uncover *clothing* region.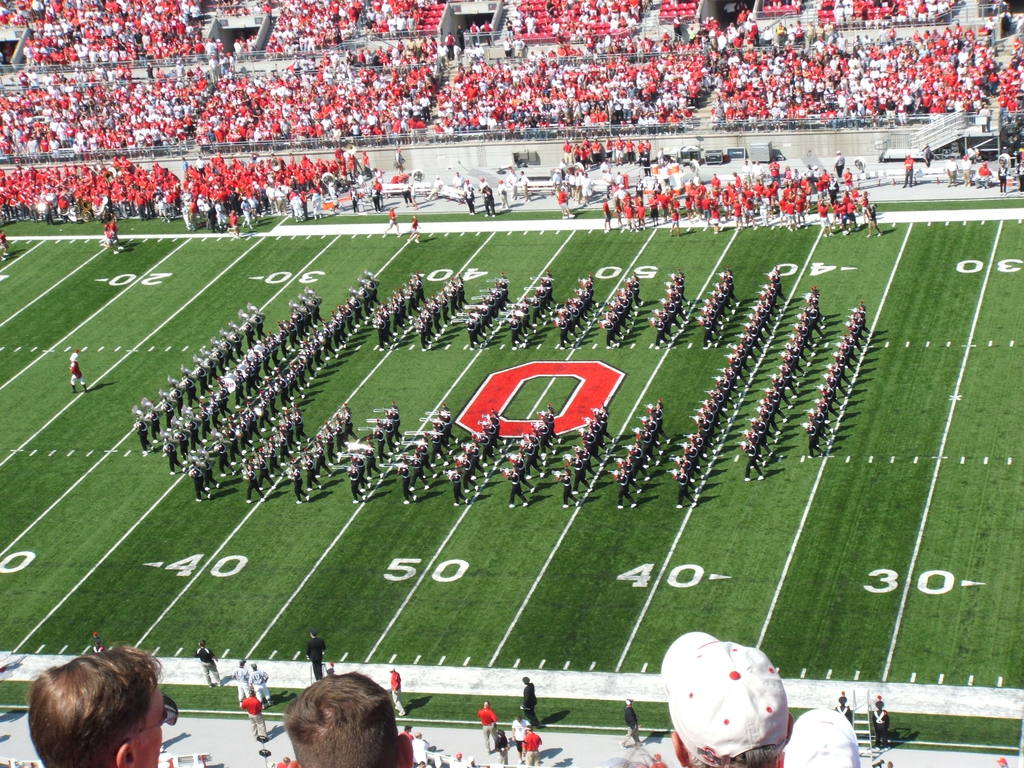
Uncovered: 399:184:413:204.
